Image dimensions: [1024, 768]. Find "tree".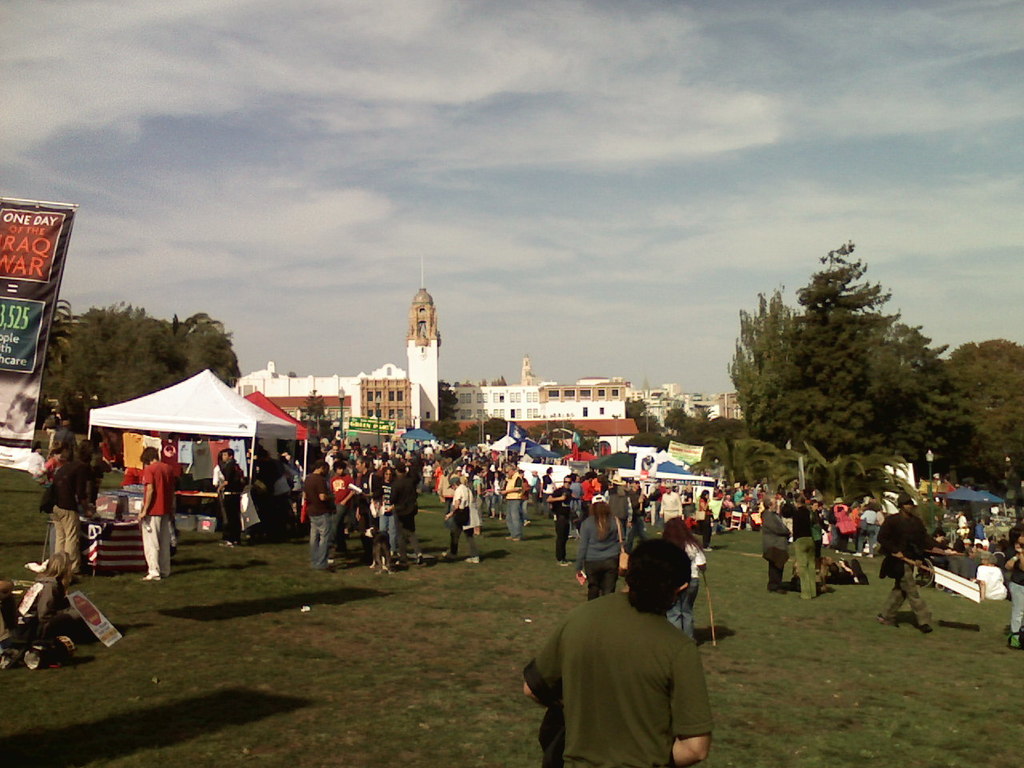
(left=669, top=407, right=678, bottom=430).
